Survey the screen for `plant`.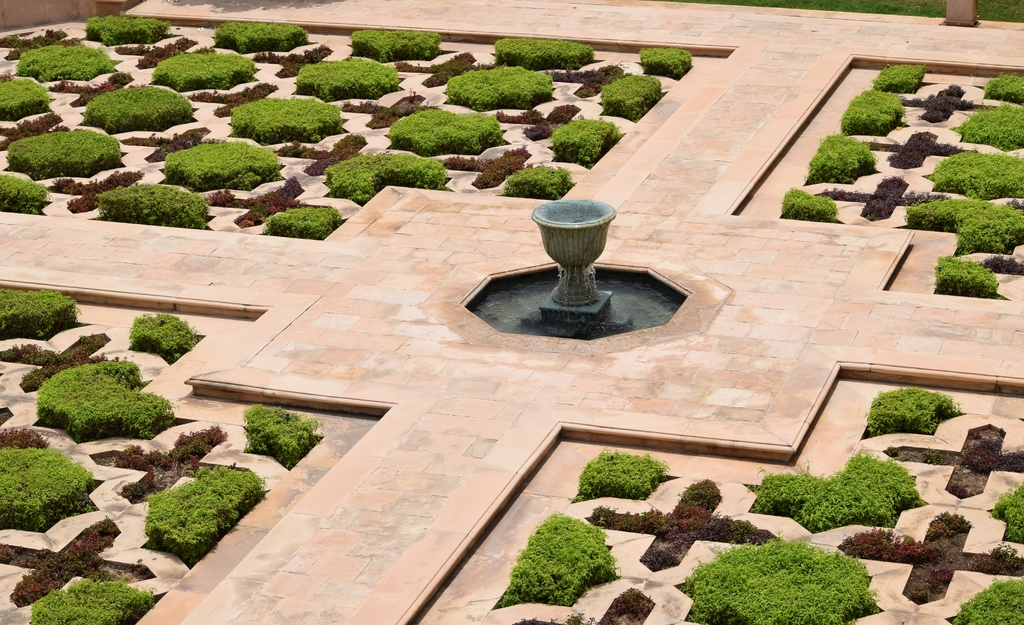
Survey found: select_region(0, 169, 44, 213).
